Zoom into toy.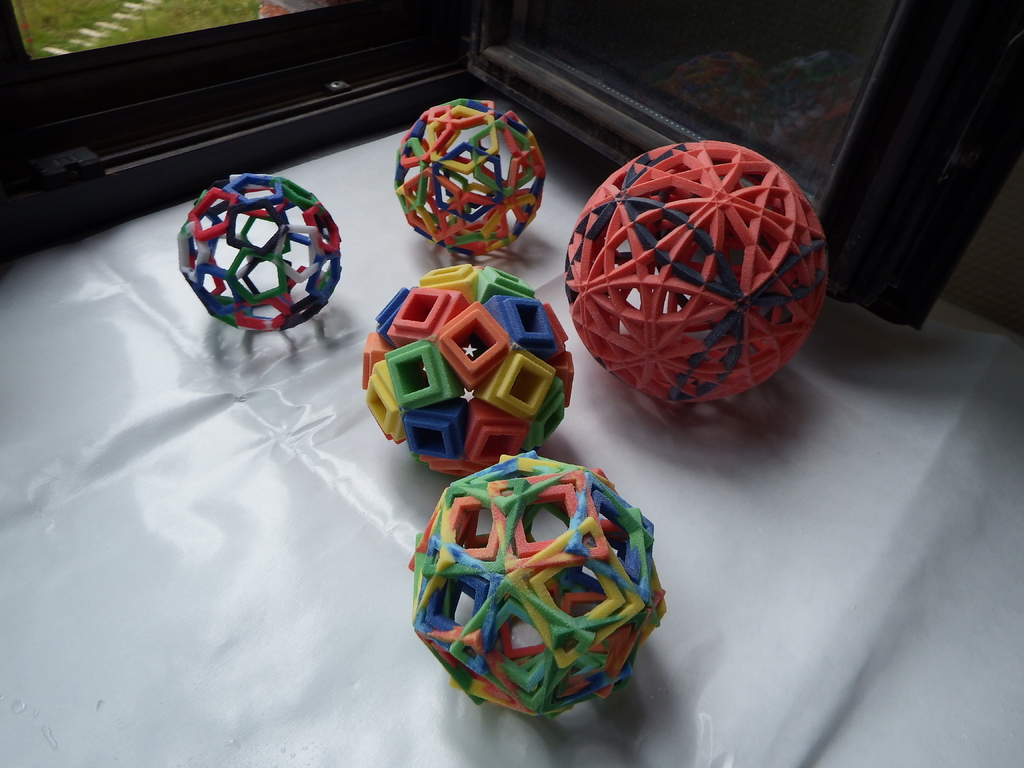
Zoom target: 563,139,824,402.
